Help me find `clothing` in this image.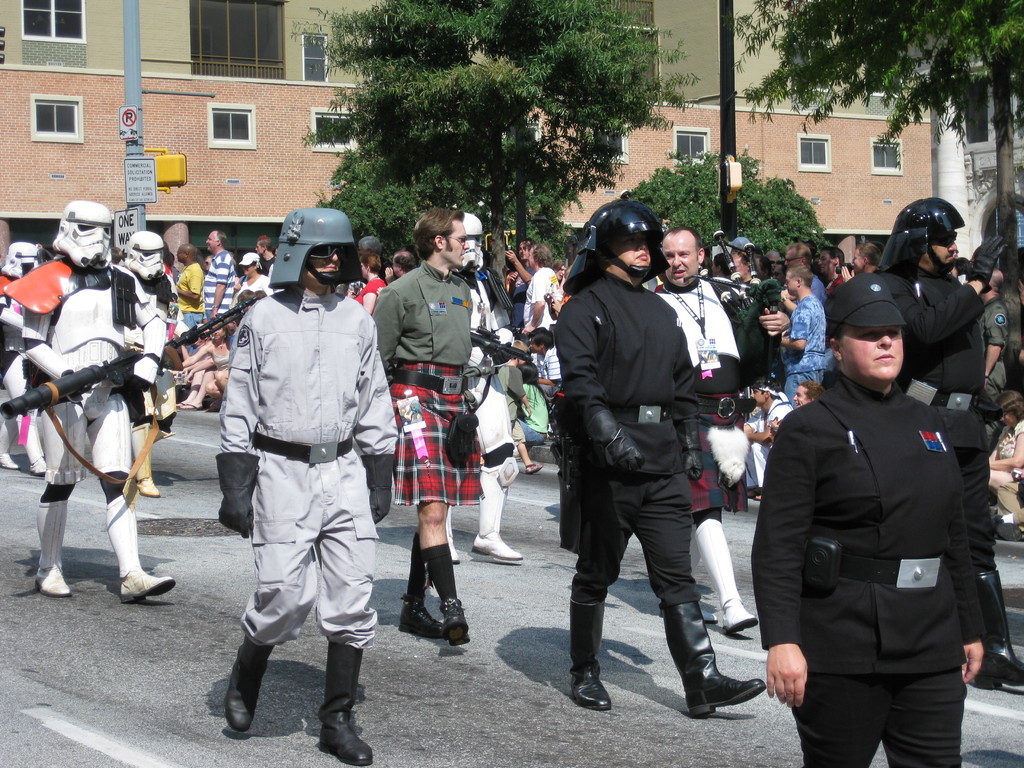
Found it: detection(17, 257, 159, 575).
